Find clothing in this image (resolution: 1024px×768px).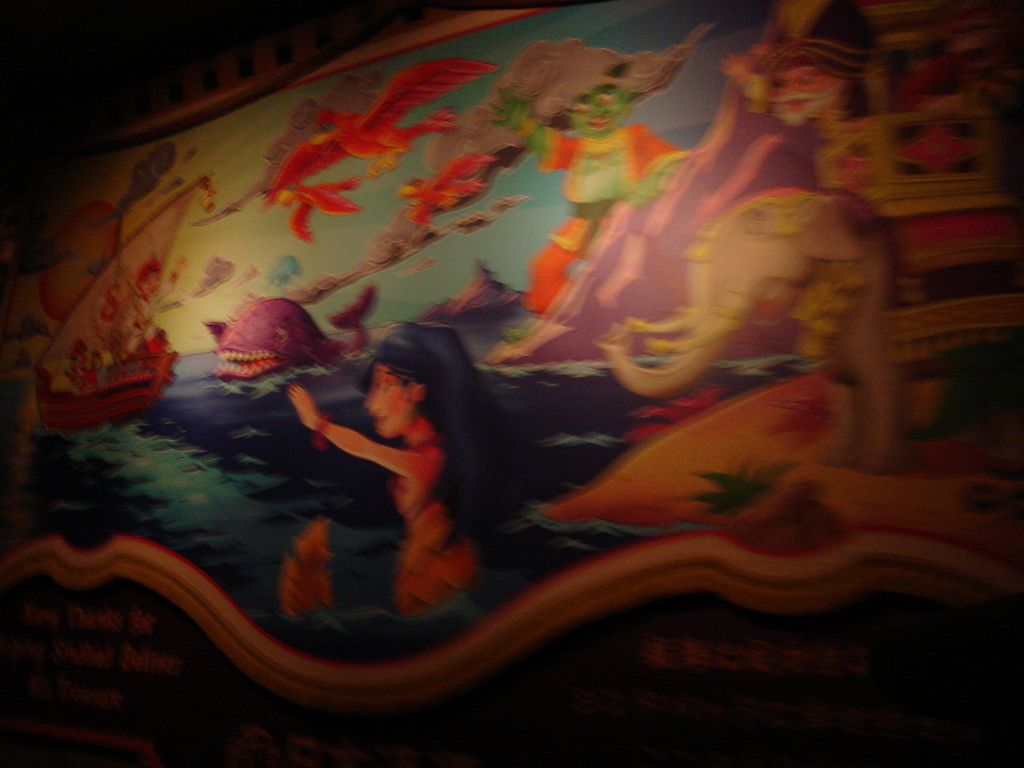
locate(398, 477, 478, 612).
